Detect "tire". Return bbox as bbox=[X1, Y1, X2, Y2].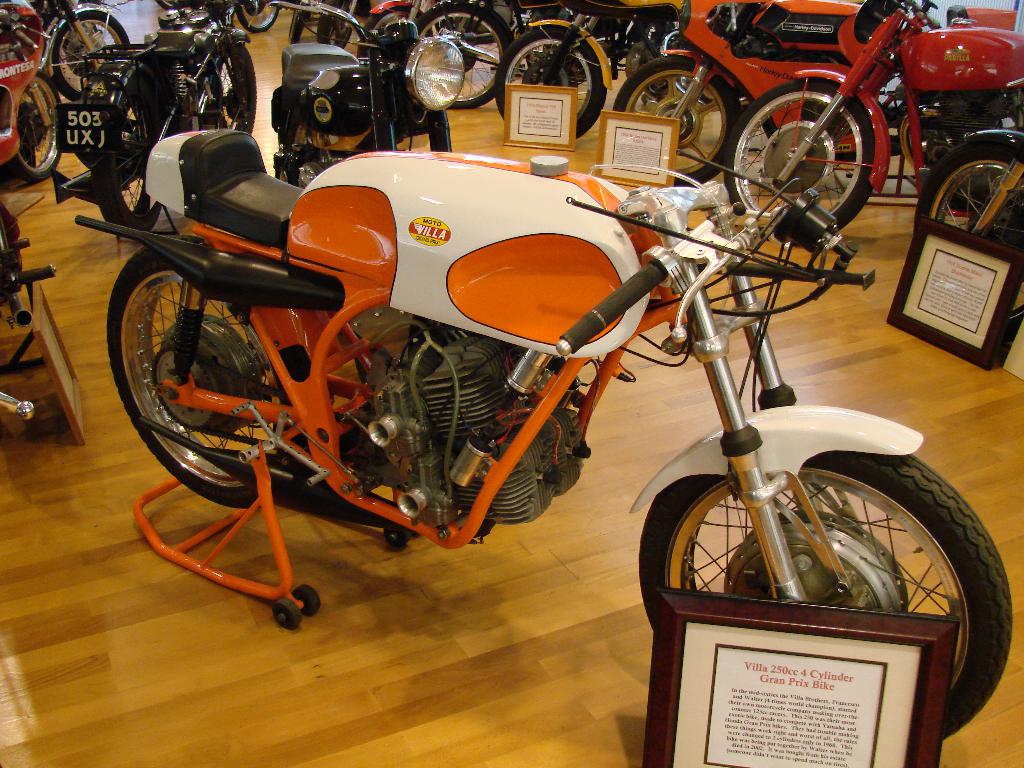
bbox=[616, 53, 734, 186].
